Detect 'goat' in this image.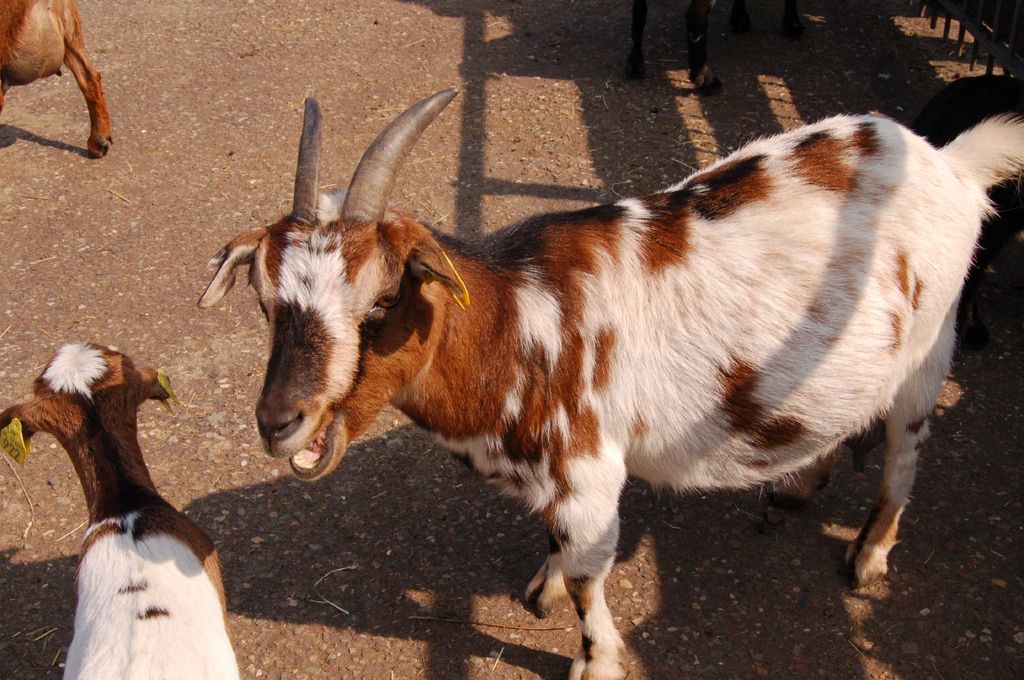
Detection: 202:94:1023:679.
